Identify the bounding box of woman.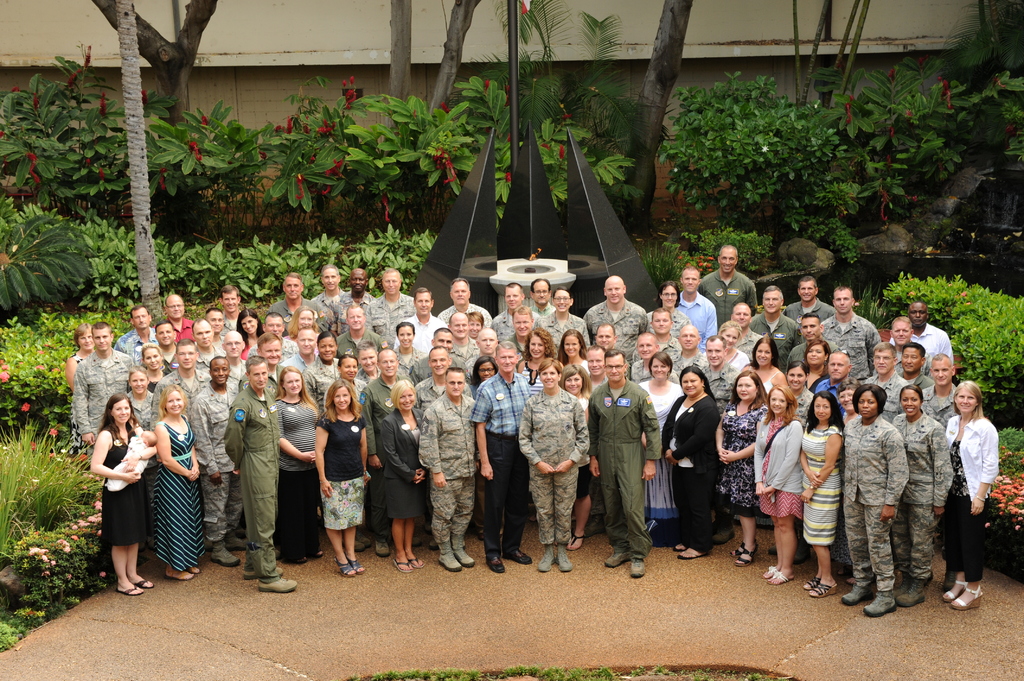
Rect(380, 380, 426, 571).
